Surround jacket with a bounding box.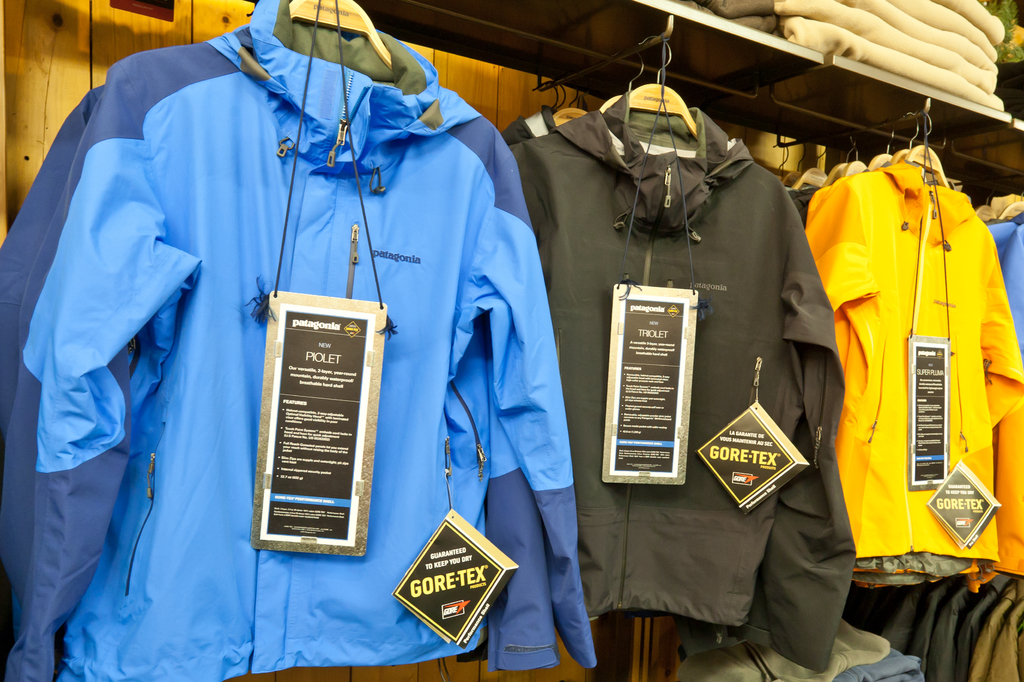
<bbox>802, 154, 1023, 585</bbox>.
